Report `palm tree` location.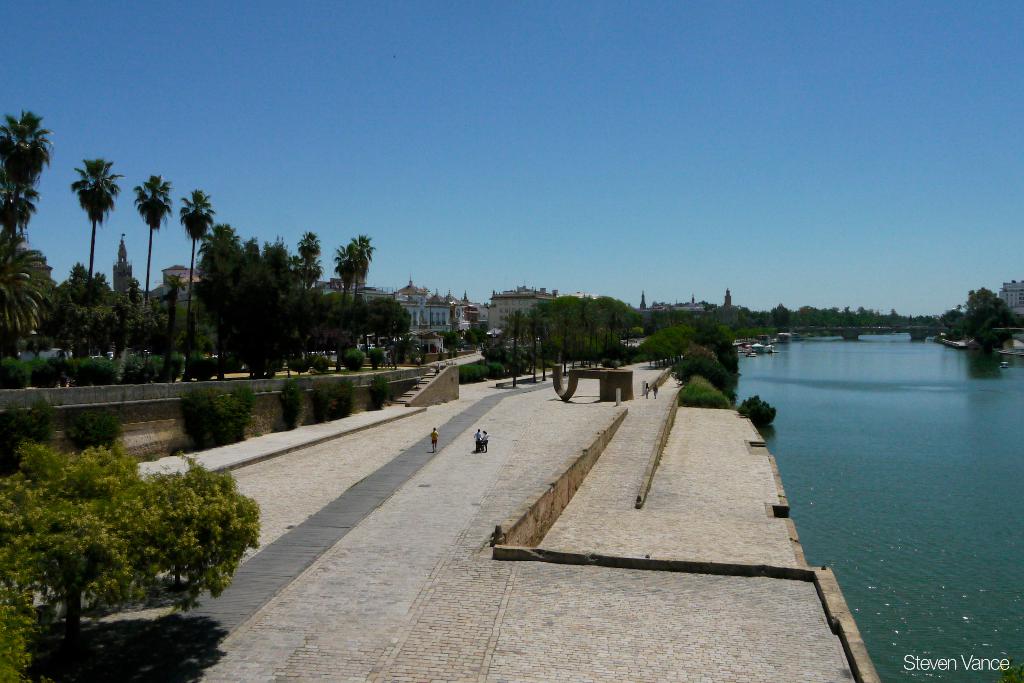
Report: select_region(125, 161, 175, 319).
